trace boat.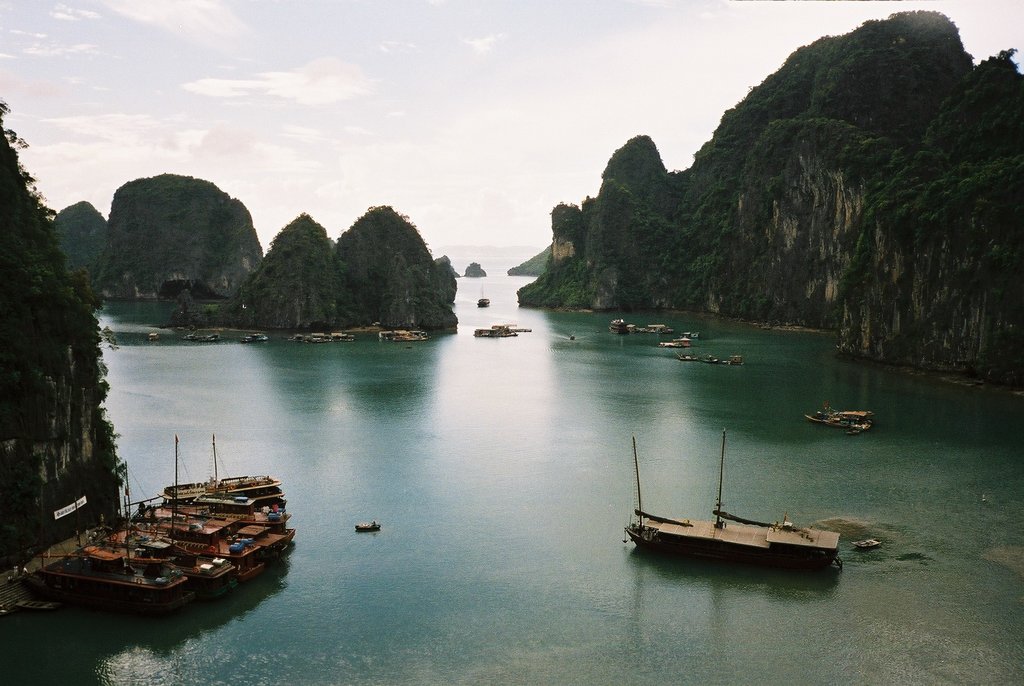
Traced to (x1=358, y1=523, x2=378, y2=531).
